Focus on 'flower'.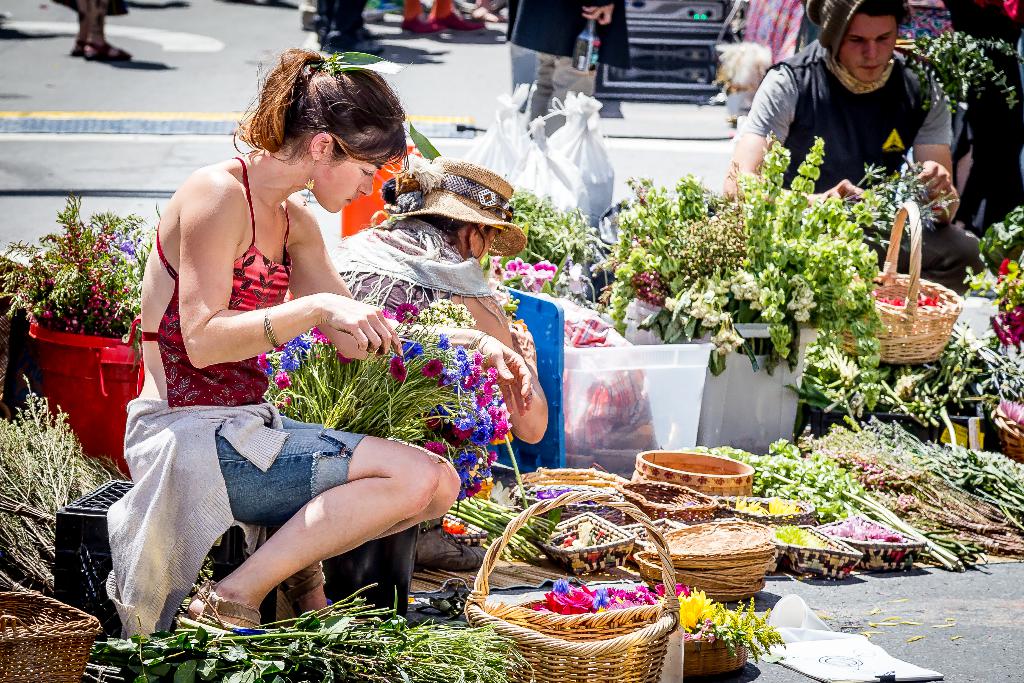
Focused at box=[388, 355, 404, 380].
